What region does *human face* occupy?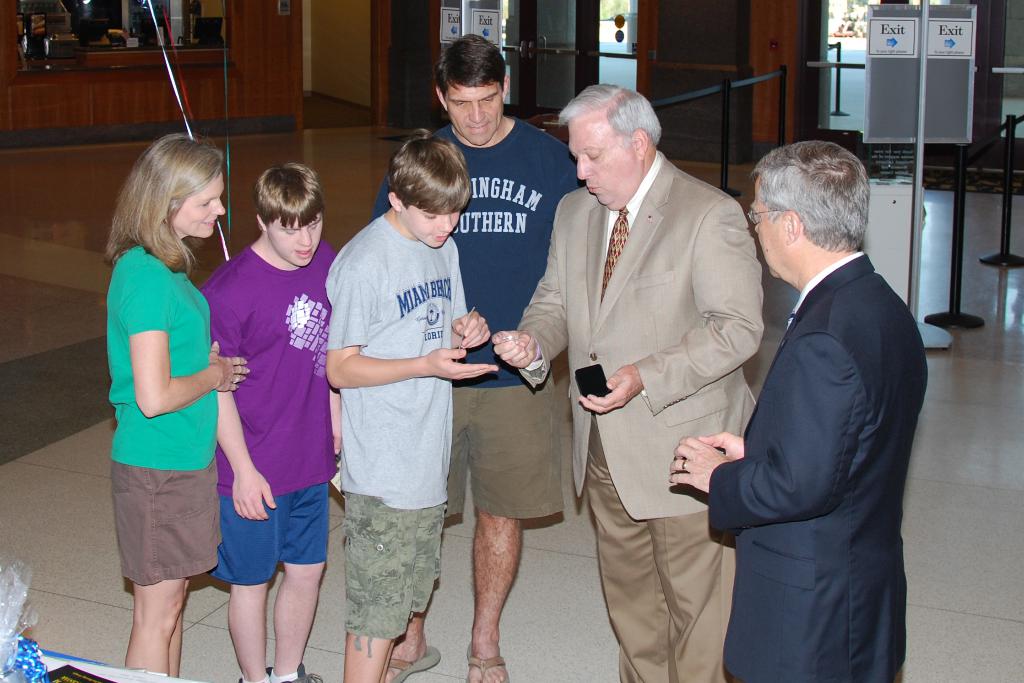
pyautogui.locateOnScreen(402, 196, 462, 249).
